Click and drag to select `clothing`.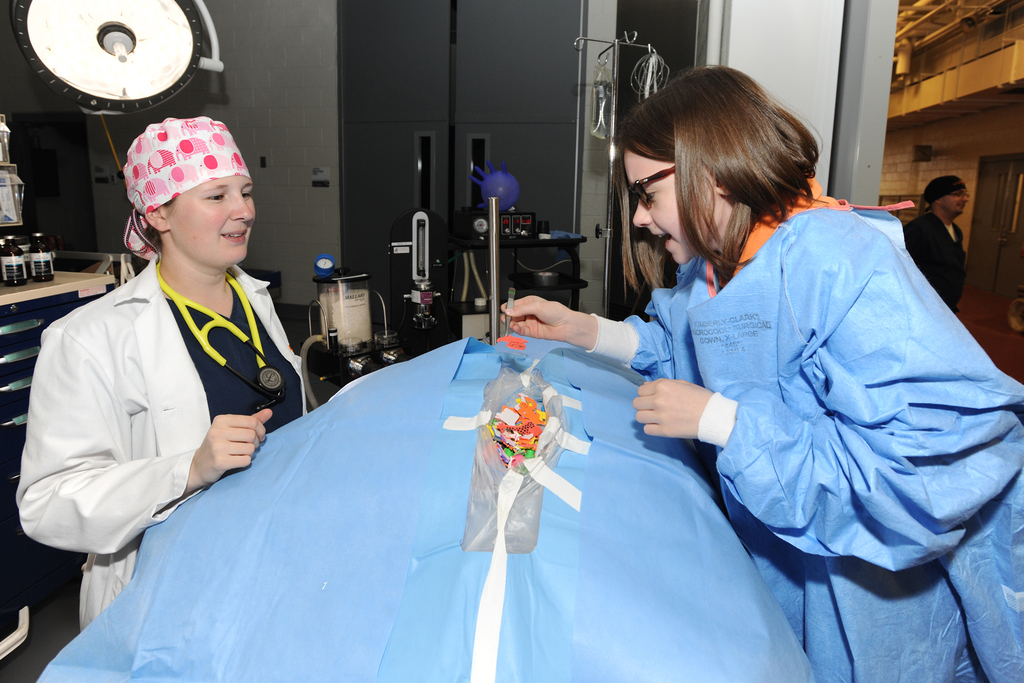
Selection: box=[592, 168, 1023, 682].
